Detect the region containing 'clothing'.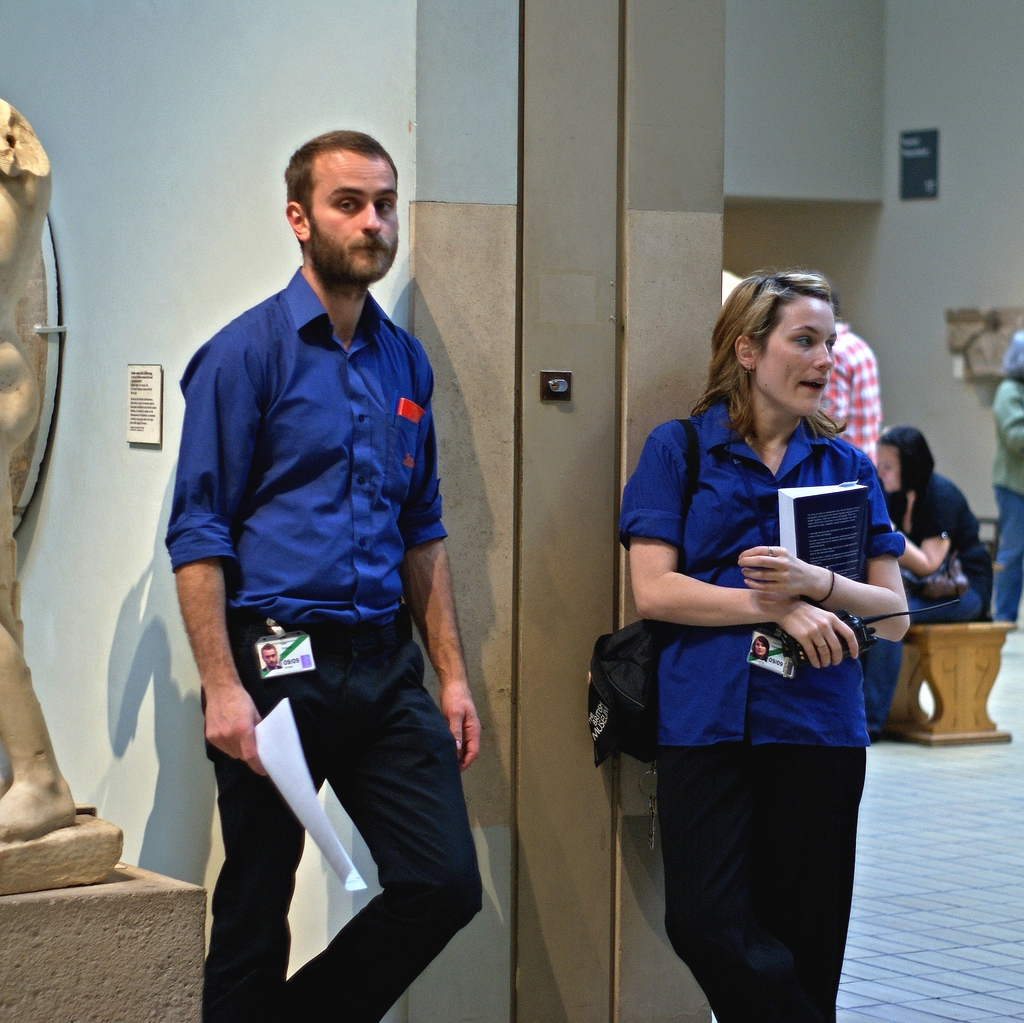
locate(613, 339, 927, 950).
